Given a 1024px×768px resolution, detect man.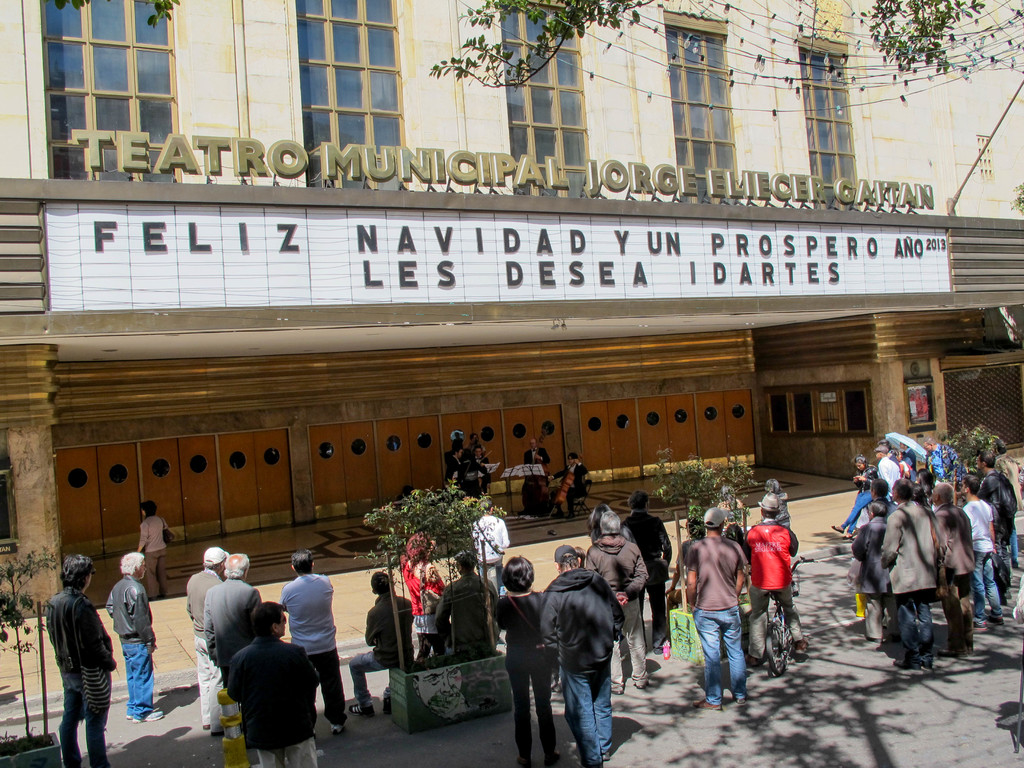
detection(348, 570, 413, 716).
